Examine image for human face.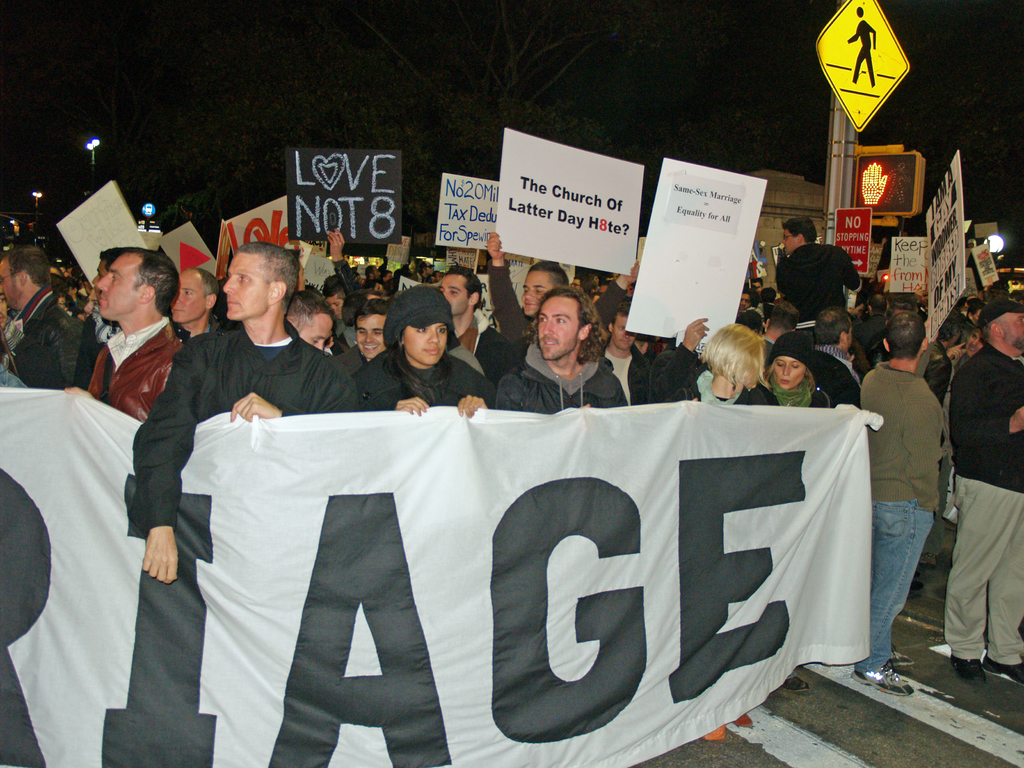
Examination result: [left=57, top=297, right=68, bottom=314].
